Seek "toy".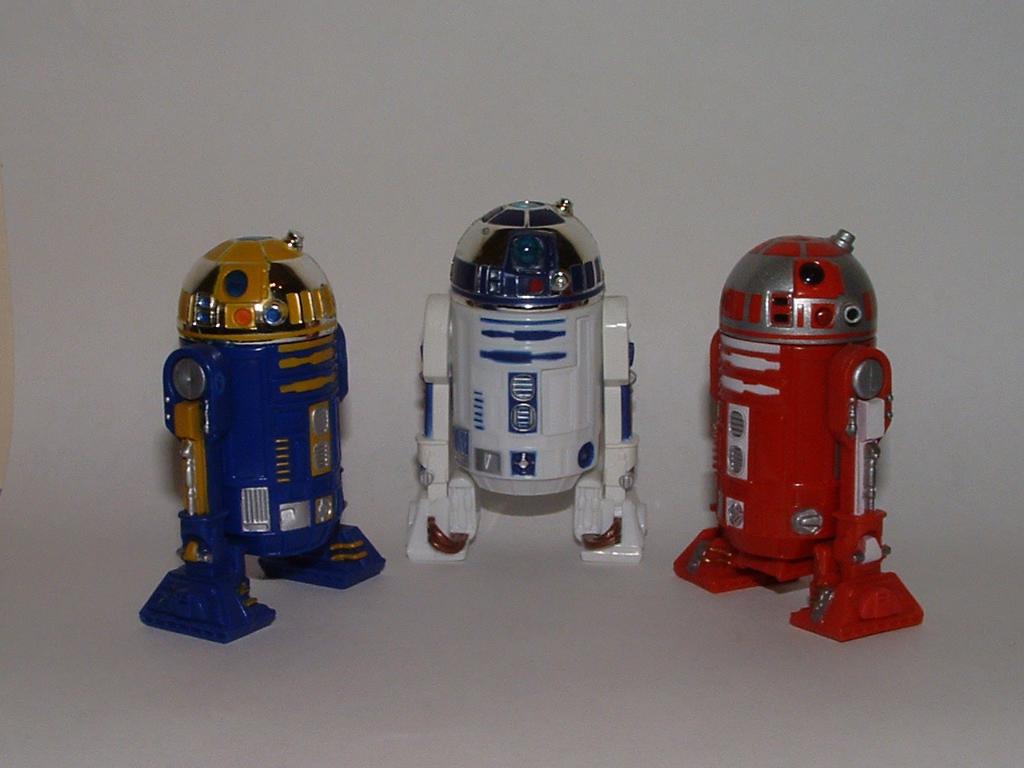
box=[134, 226, 388, 644].
